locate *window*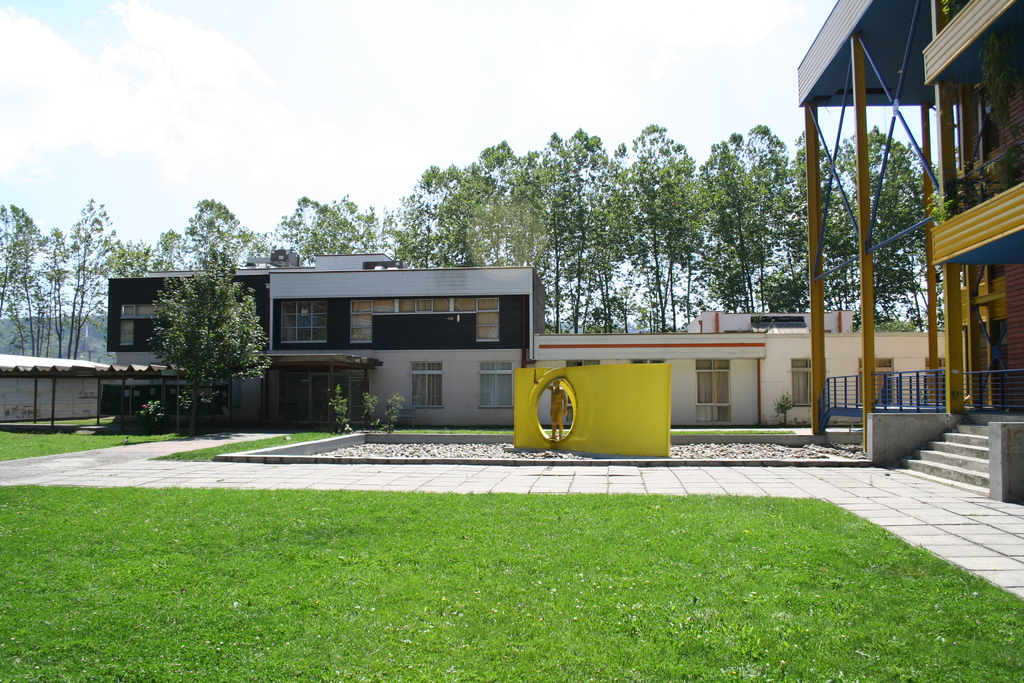
detection(479, 362, 513, 409)
